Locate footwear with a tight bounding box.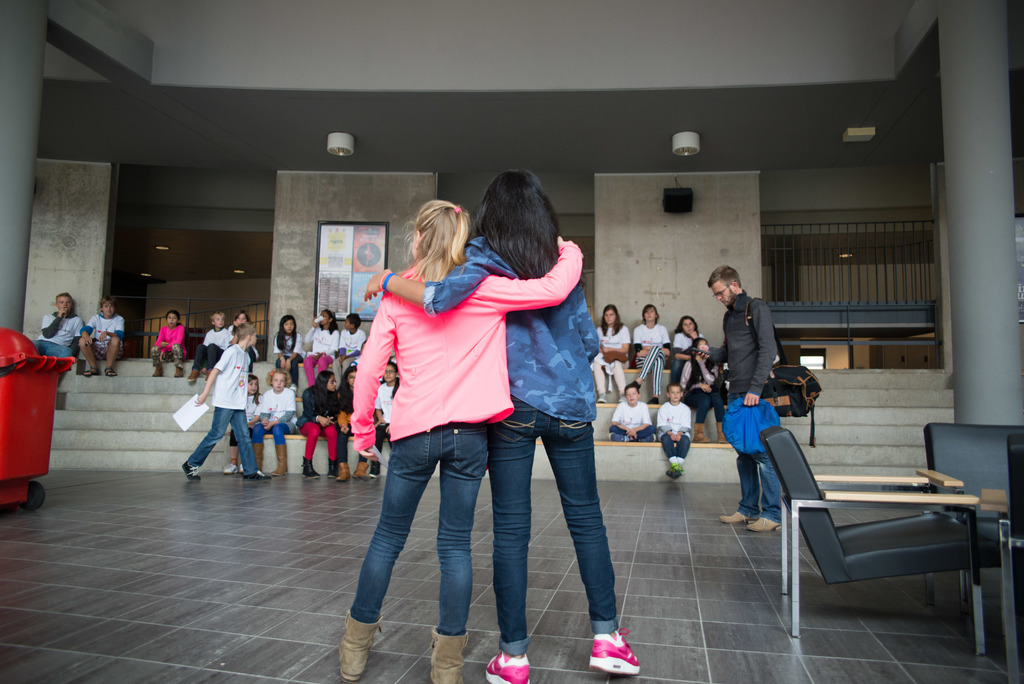
detection(85, 365, 99, 375).
